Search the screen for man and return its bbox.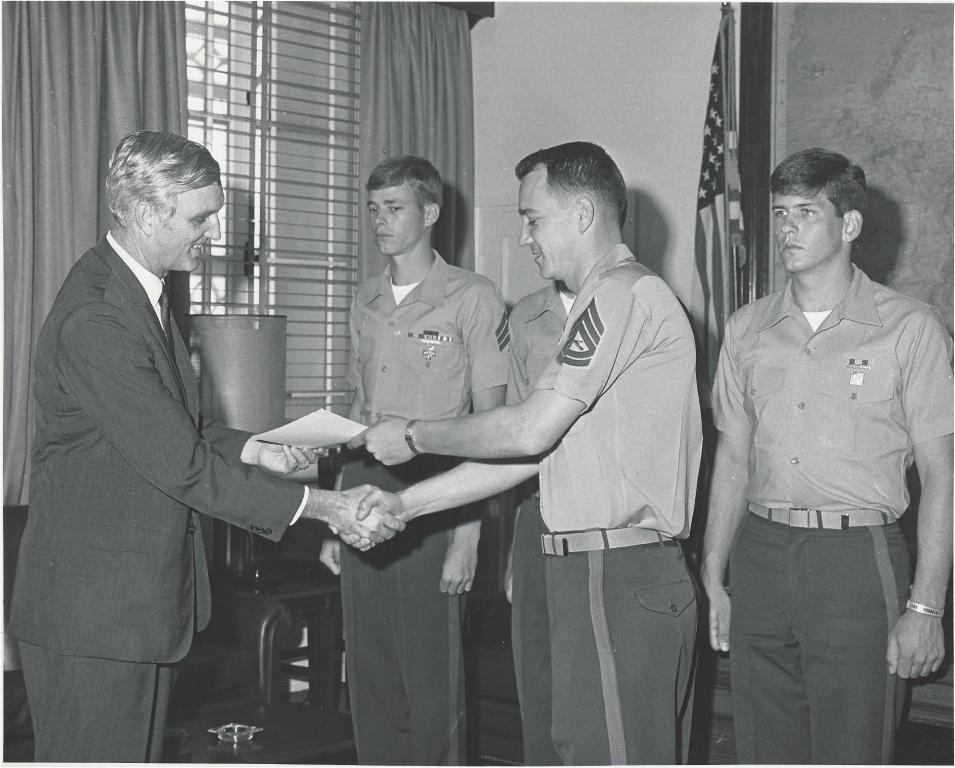
Found: pyautogui.locateOnScreen(686, 118, 931, 767).
